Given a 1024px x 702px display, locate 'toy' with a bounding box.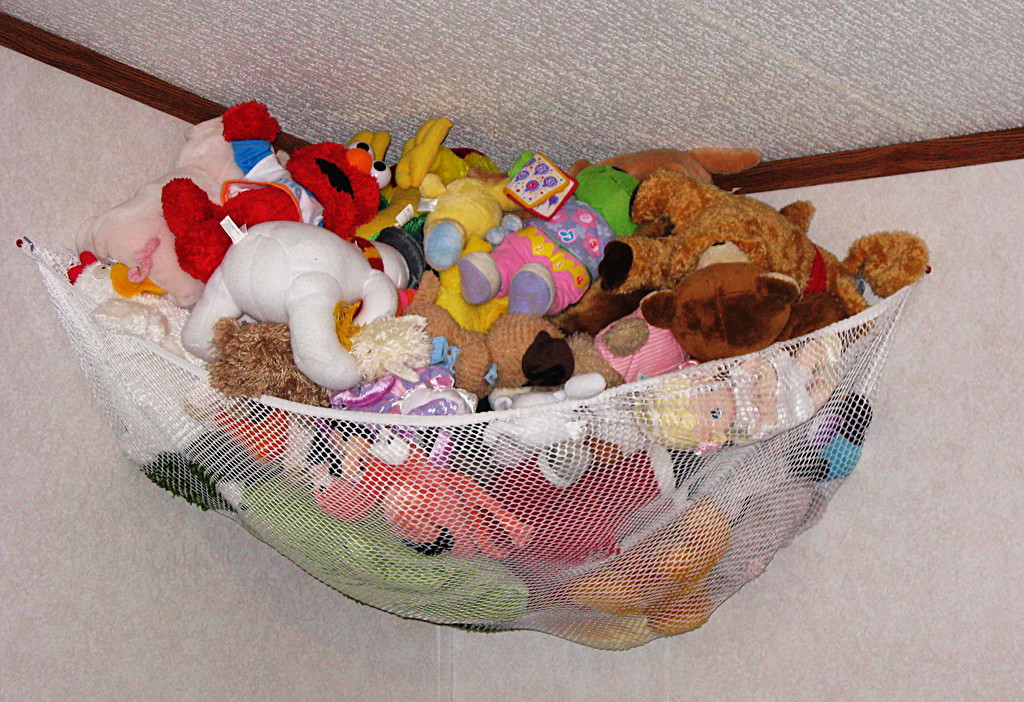
Located: region(163, 128, 392, 285).
